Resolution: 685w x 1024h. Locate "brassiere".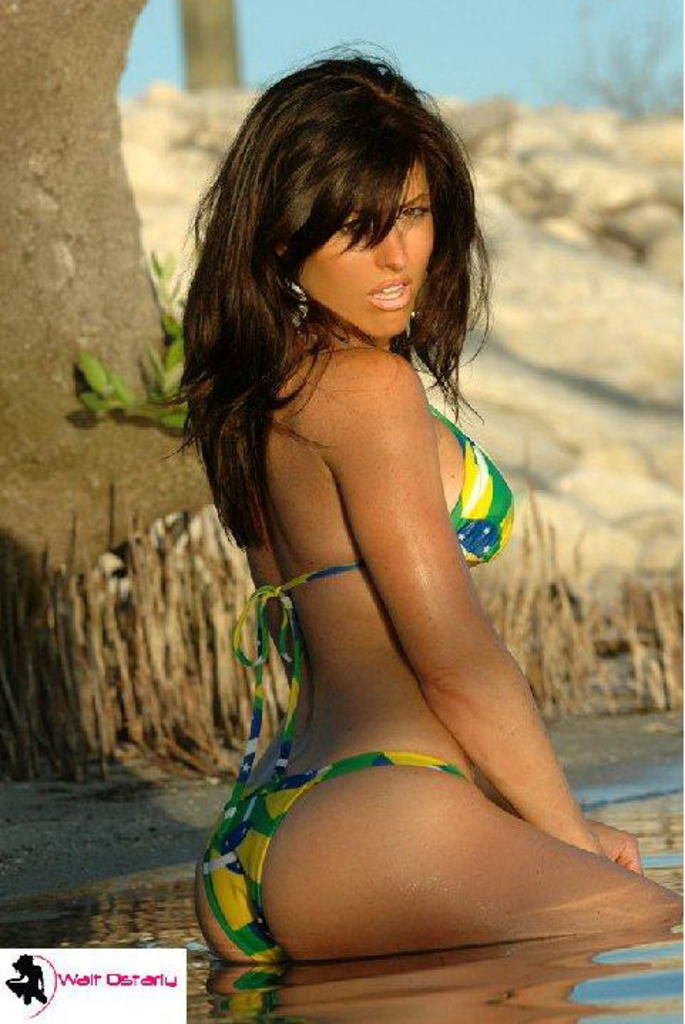
box(229, 318, 510, 736).
